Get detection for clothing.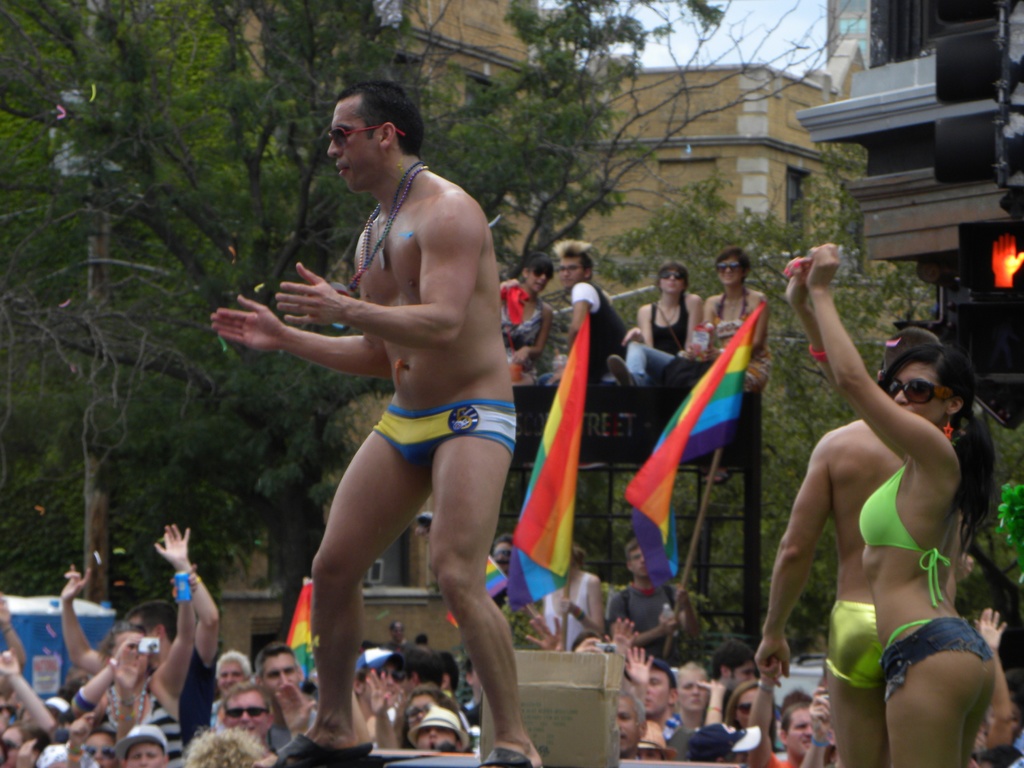
Detection: [left=243, top=182, right=536, bottom=652].
